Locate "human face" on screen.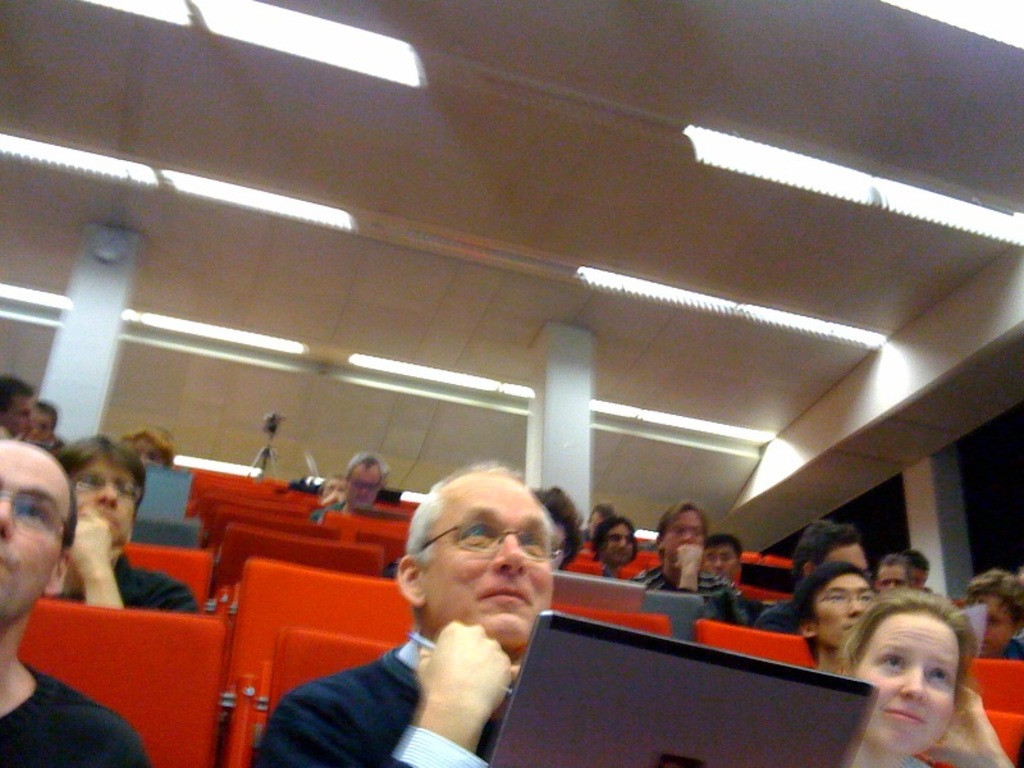
On screen at [814,575,877,648].
